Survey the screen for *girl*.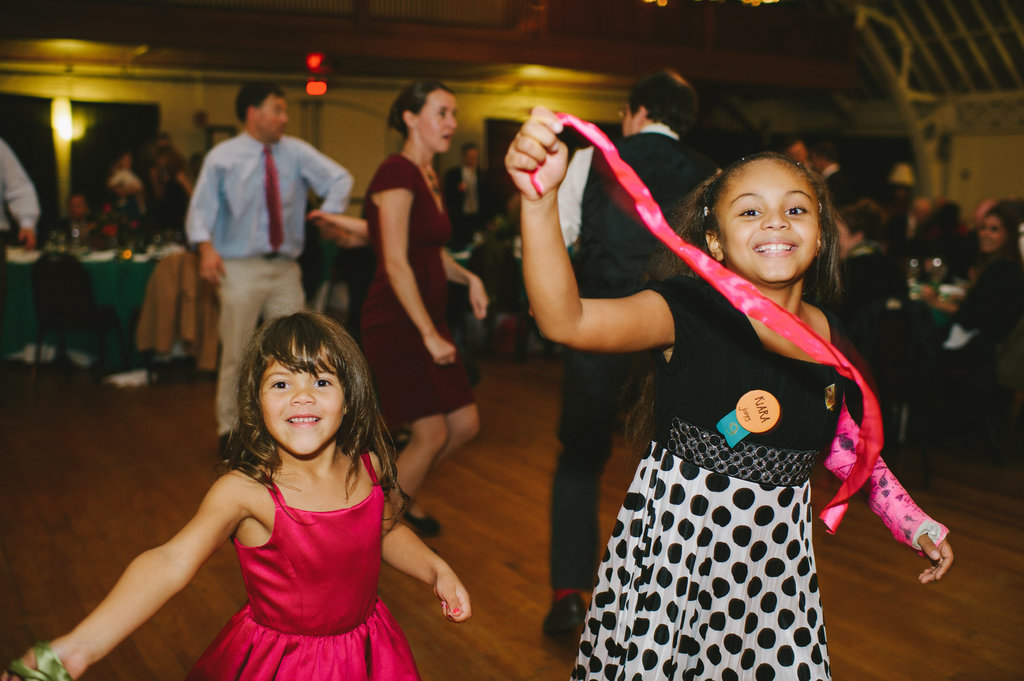
Survey found: x1=503, y1=107, x2=956, y2=680.
